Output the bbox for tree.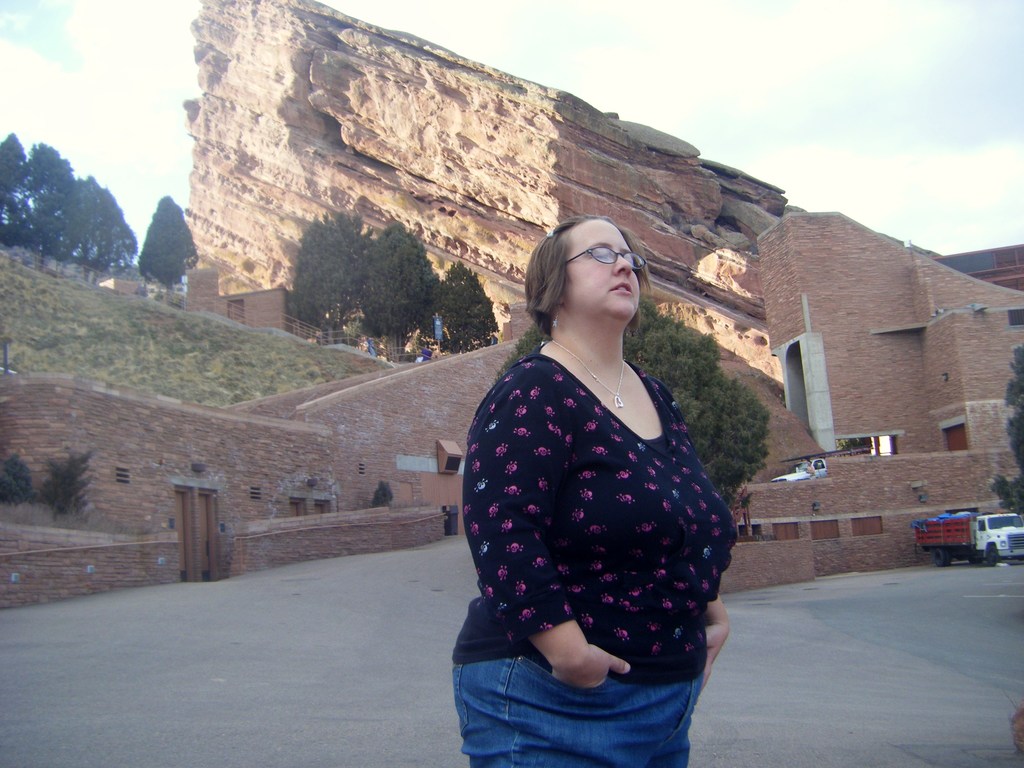
[51,175,129,278].
